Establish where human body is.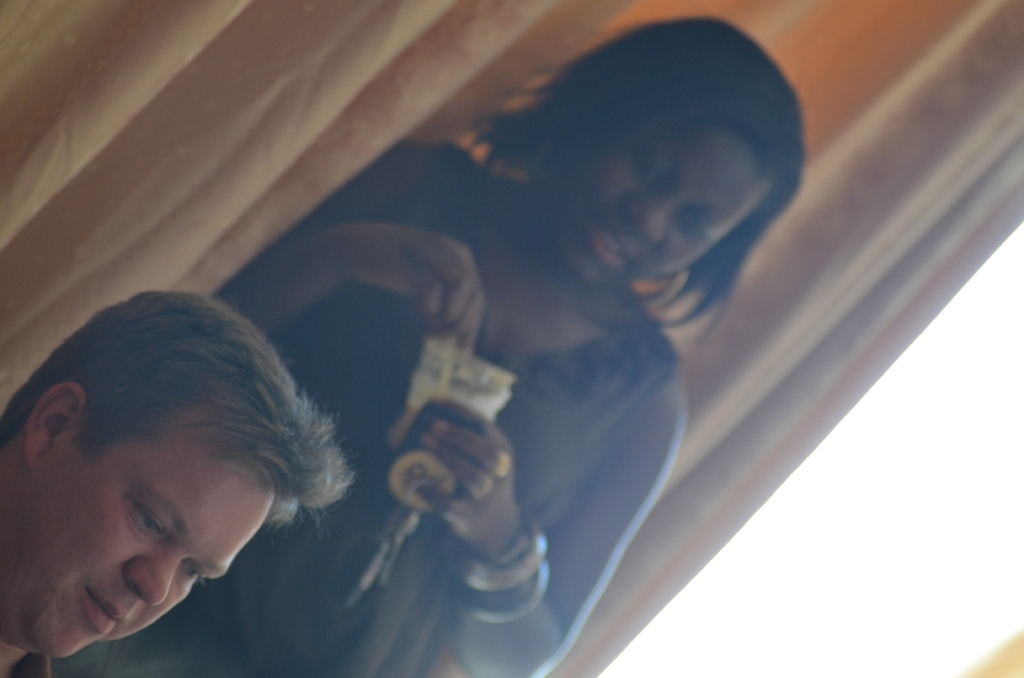
Established at [47, 13, 806, 677].
